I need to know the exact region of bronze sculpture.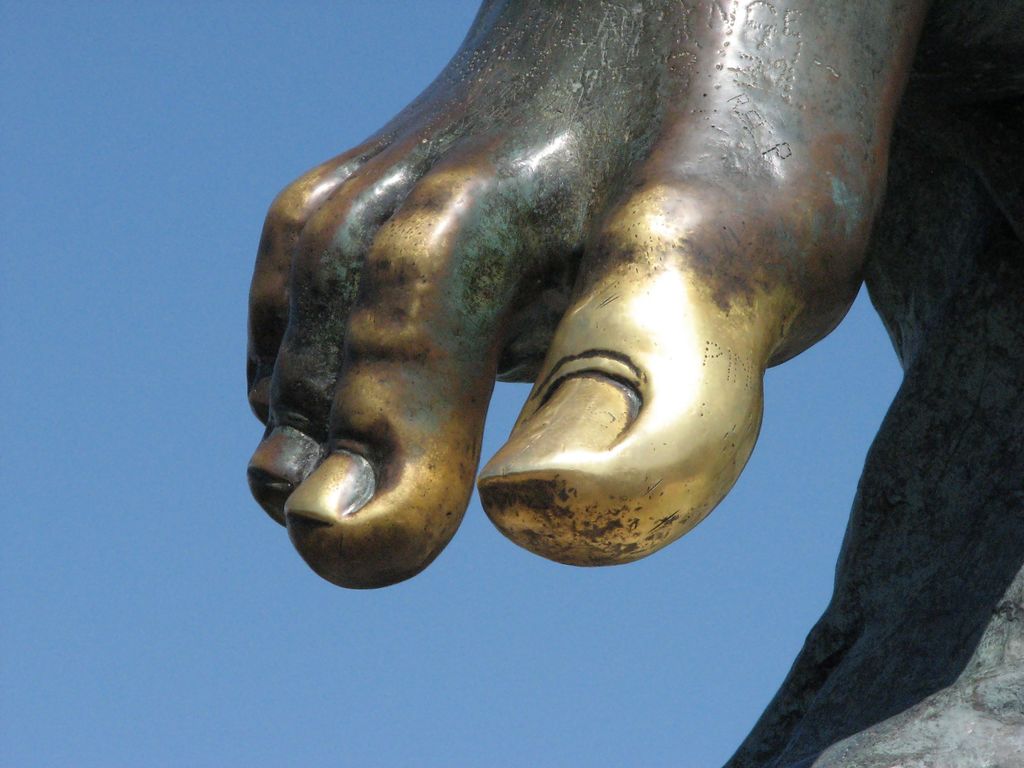
Region: bbox=[241, 0, 1023, 767].
